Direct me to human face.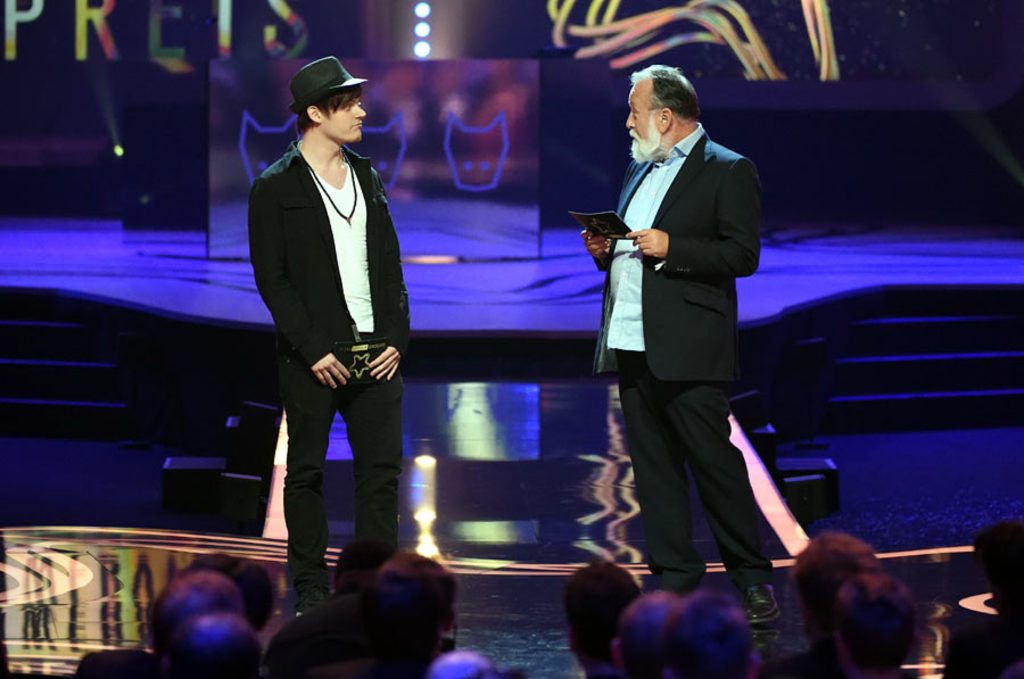
Direction: [x1=625, y1=81, x2=662, y2=154].
